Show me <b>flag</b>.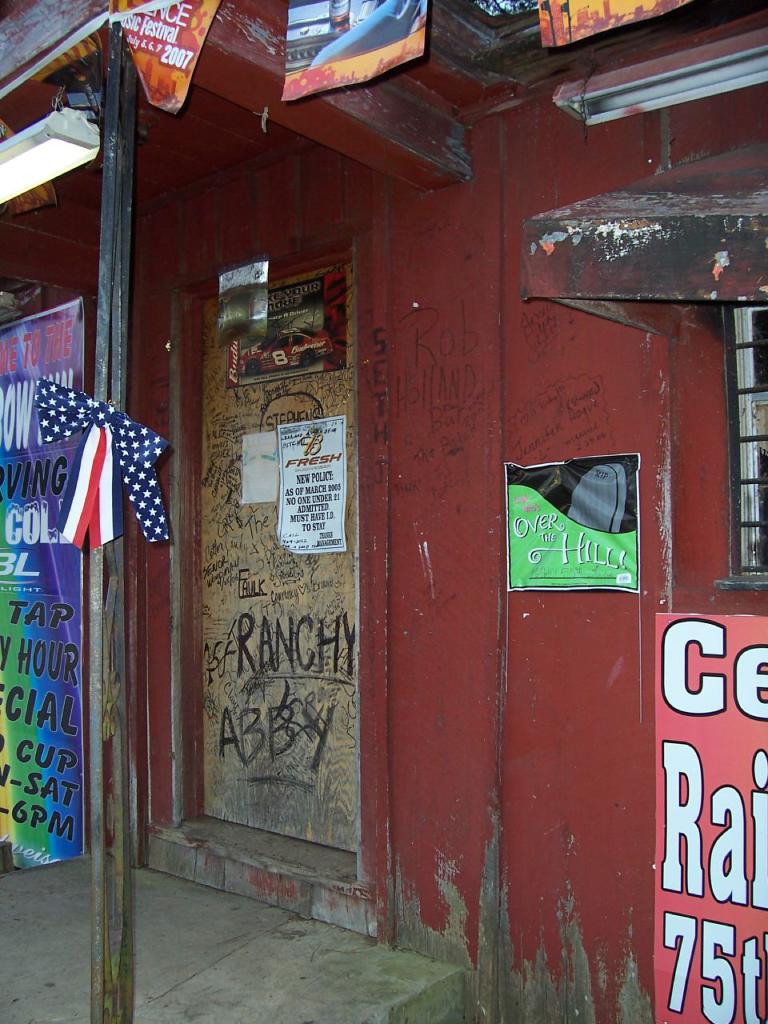
<b>flag</b> is here: pyautogui.locateOnScreen(26, 380, 187, 553).
